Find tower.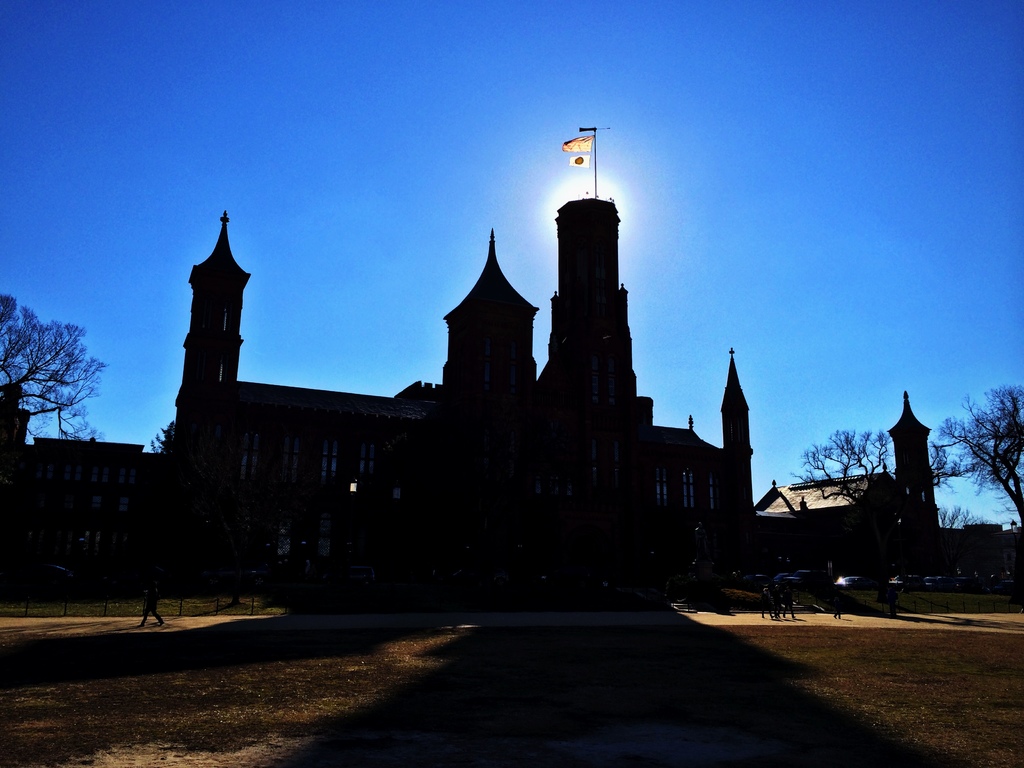
x1=714 y1=362 x2=749 y2=518.
